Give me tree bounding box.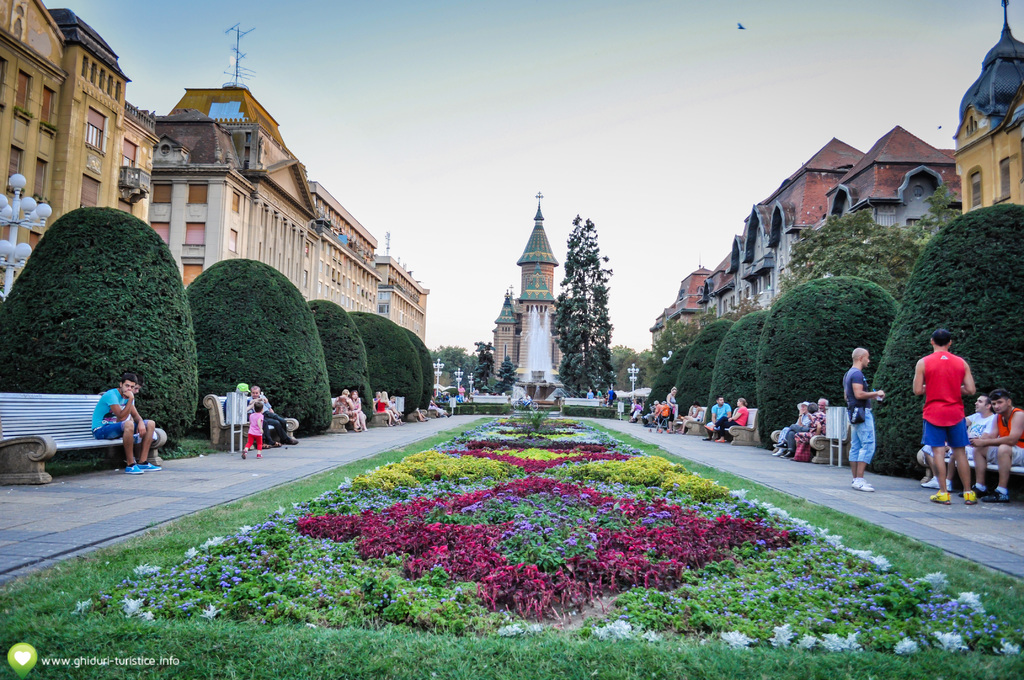
select_region(0, 208, 200, 448).
